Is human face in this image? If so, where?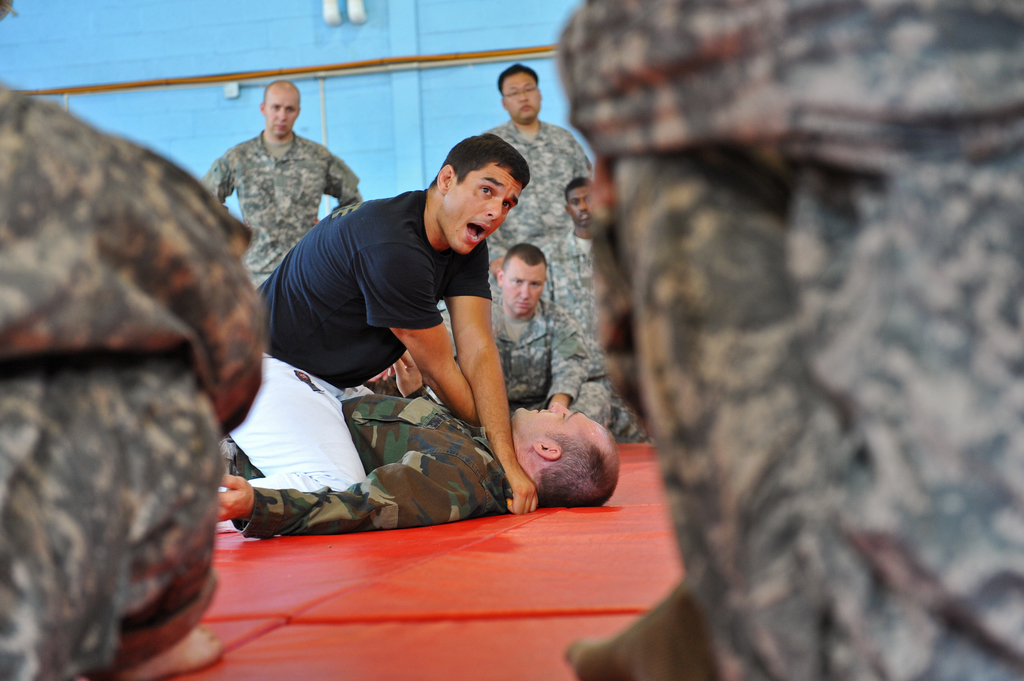
Yes, at (506, 264, 542, 318).
